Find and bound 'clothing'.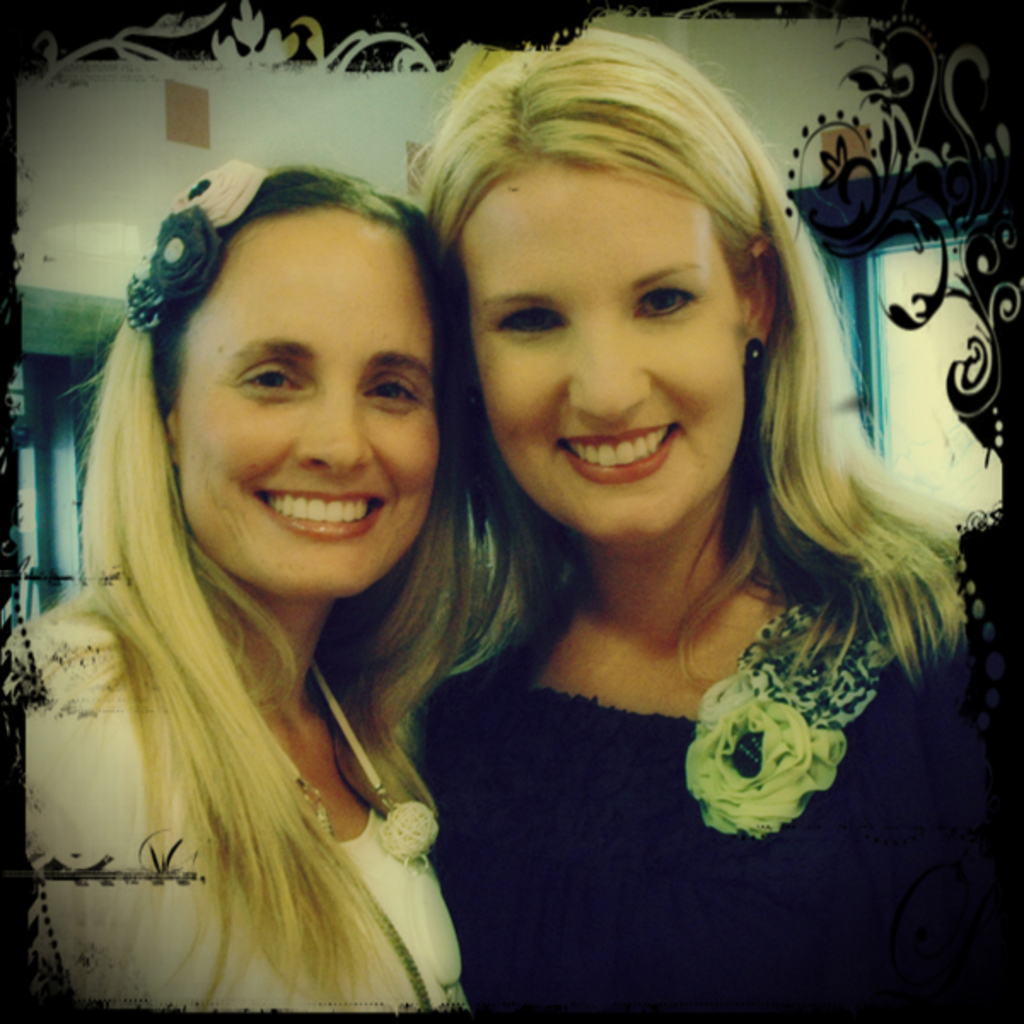
Bound: (x1=0, y1=553, x2=463, y2=1022).
